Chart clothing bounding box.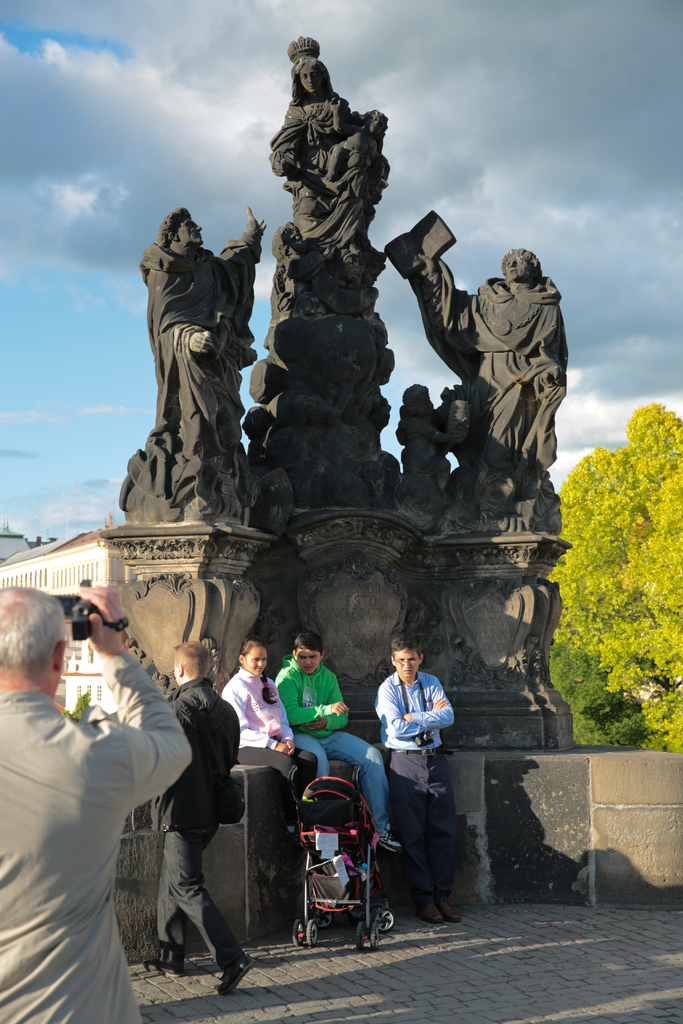
Charted: rect(227, 674, 324, 812).
